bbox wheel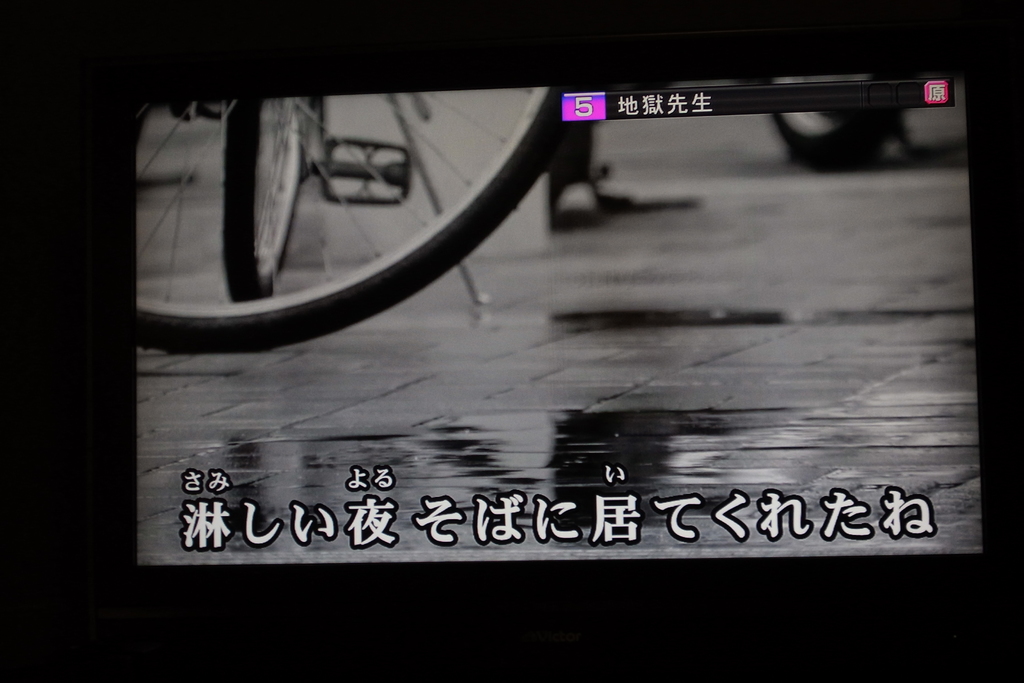
detection(767, 76, 908, 170)
